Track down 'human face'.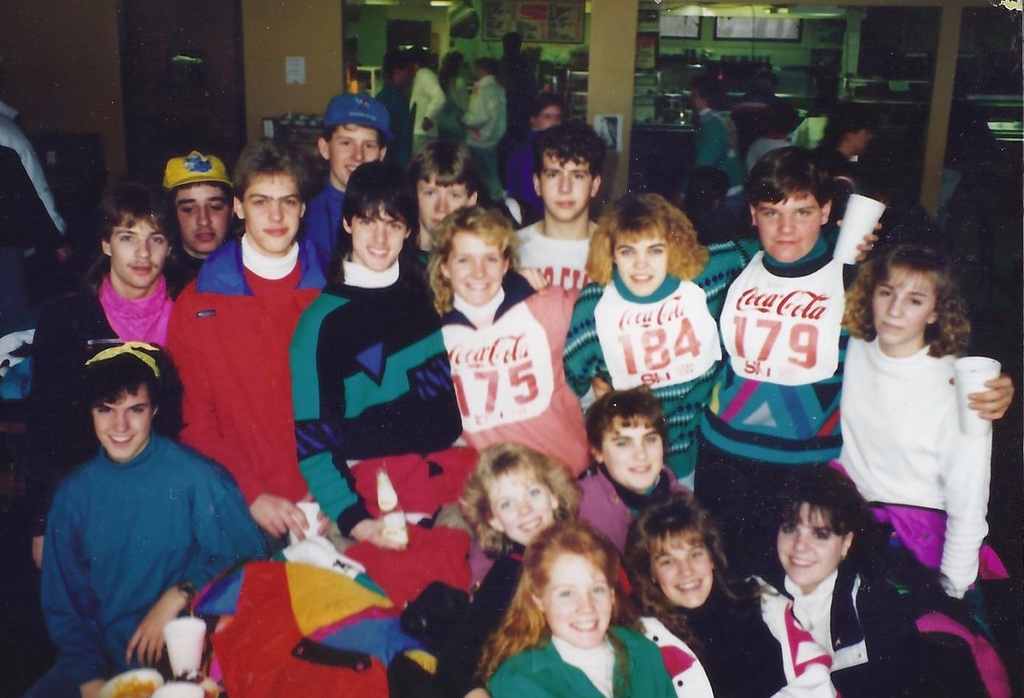
Tracked to 448,231,498,305.
